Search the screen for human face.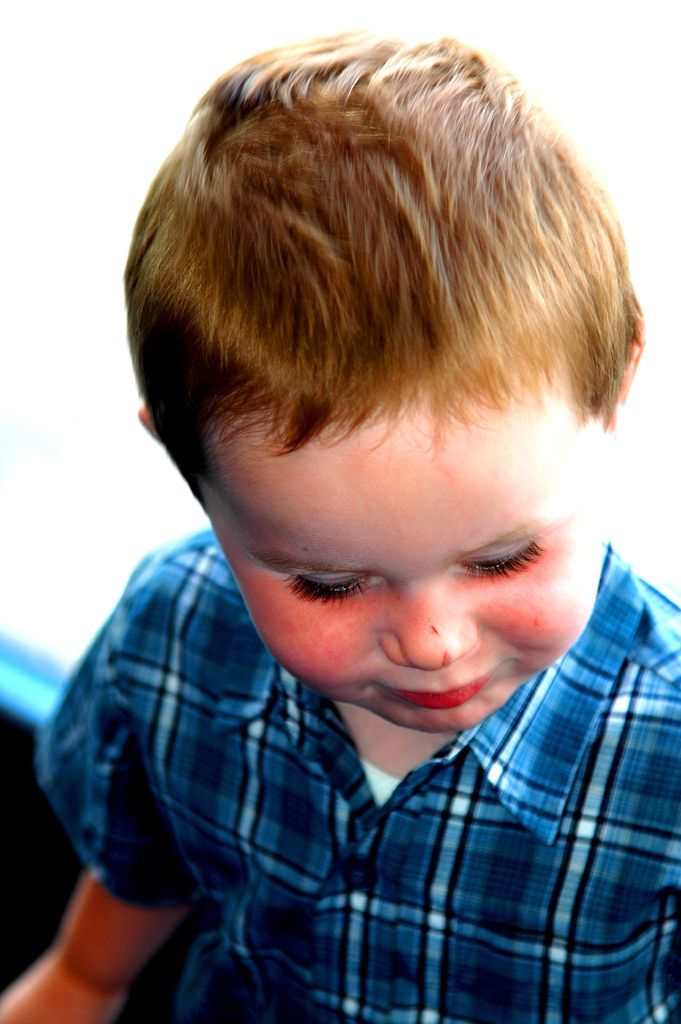
Found at pyautogui.locateOnScreen(204, 392, 613, 730).
